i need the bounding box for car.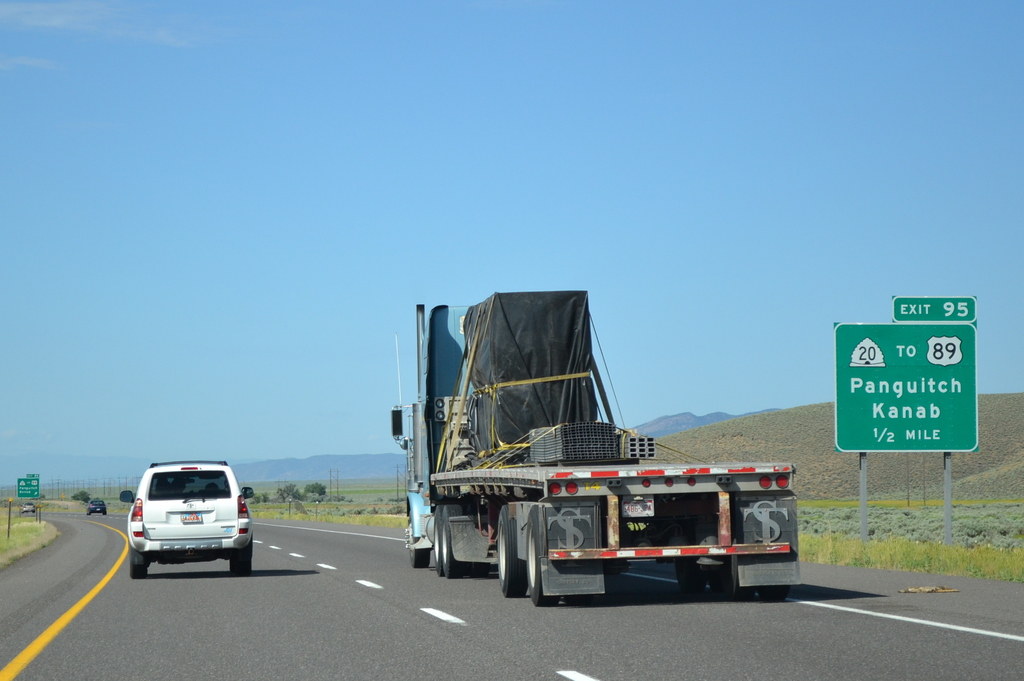
Here it is: 124 467 260 581.
